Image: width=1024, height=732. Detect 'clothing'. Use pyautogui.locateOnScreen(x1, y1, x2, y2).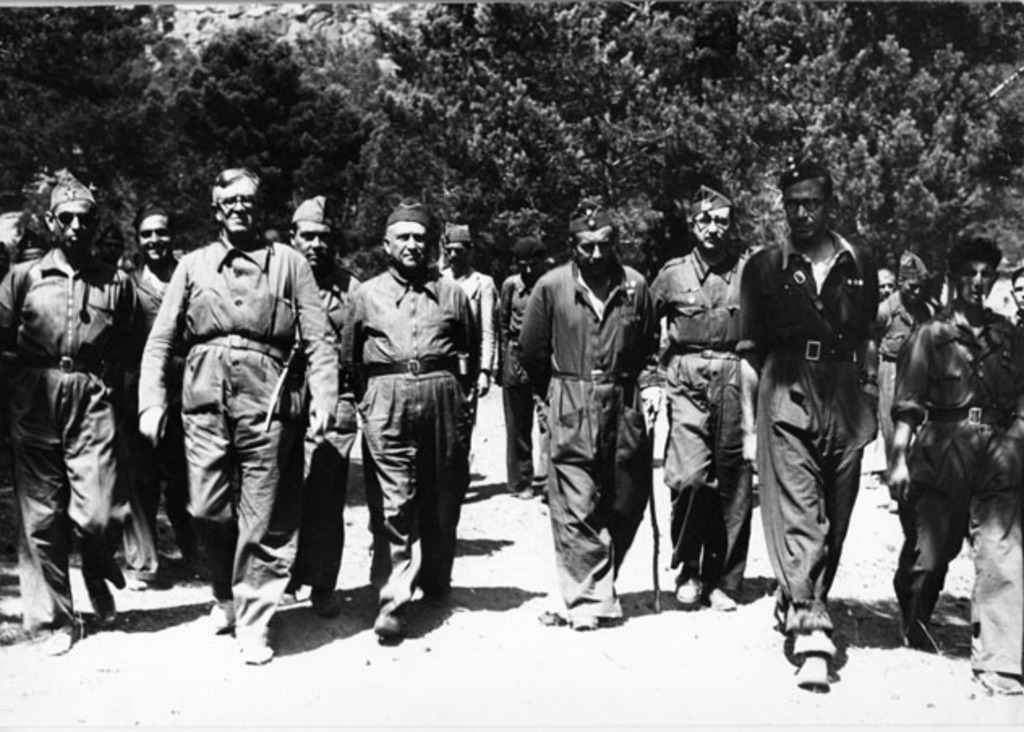
pyautogui.locateOnScreen(894, 306, 1021, 674).
